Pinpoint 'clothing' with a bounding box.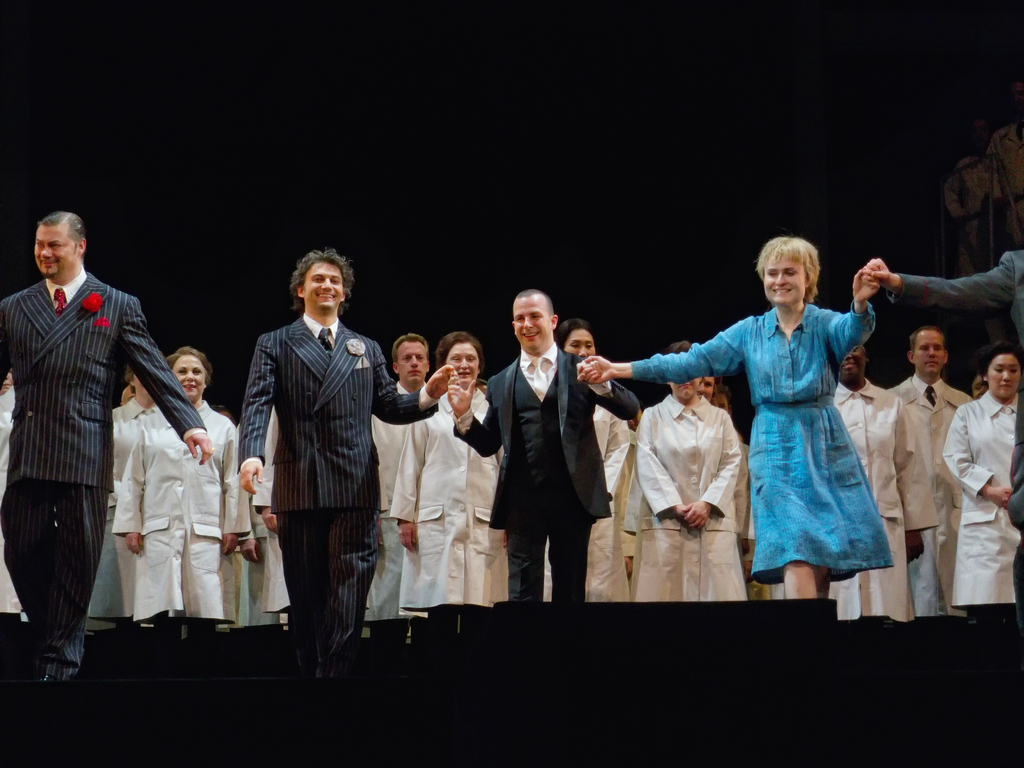
[248, 397, 301, 623].
